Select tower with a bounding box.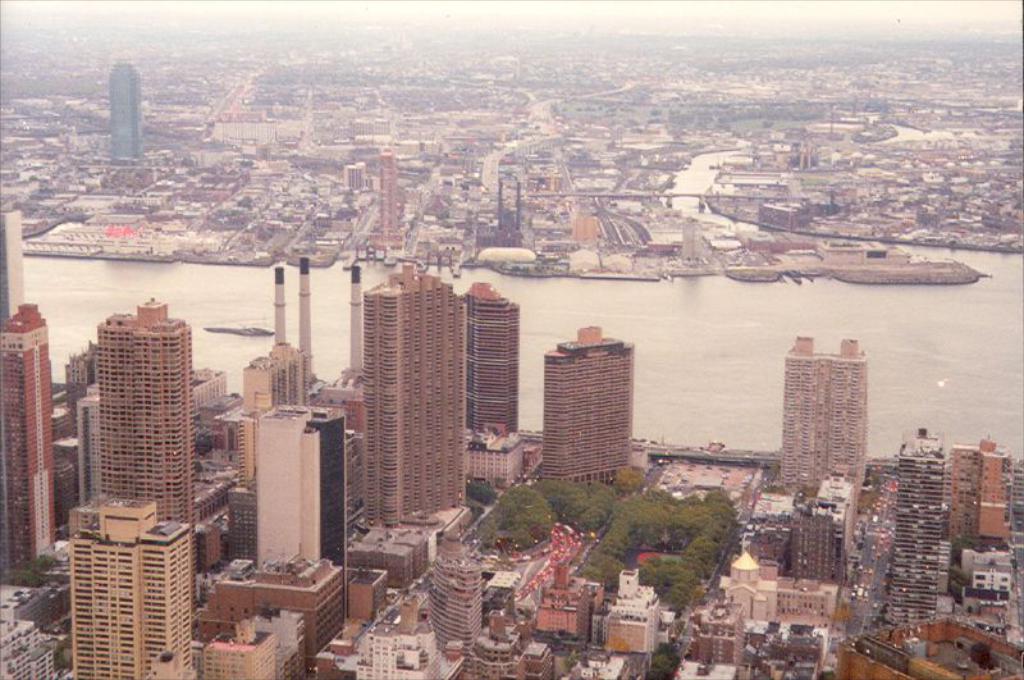
box(547, 324, 630, 478).
